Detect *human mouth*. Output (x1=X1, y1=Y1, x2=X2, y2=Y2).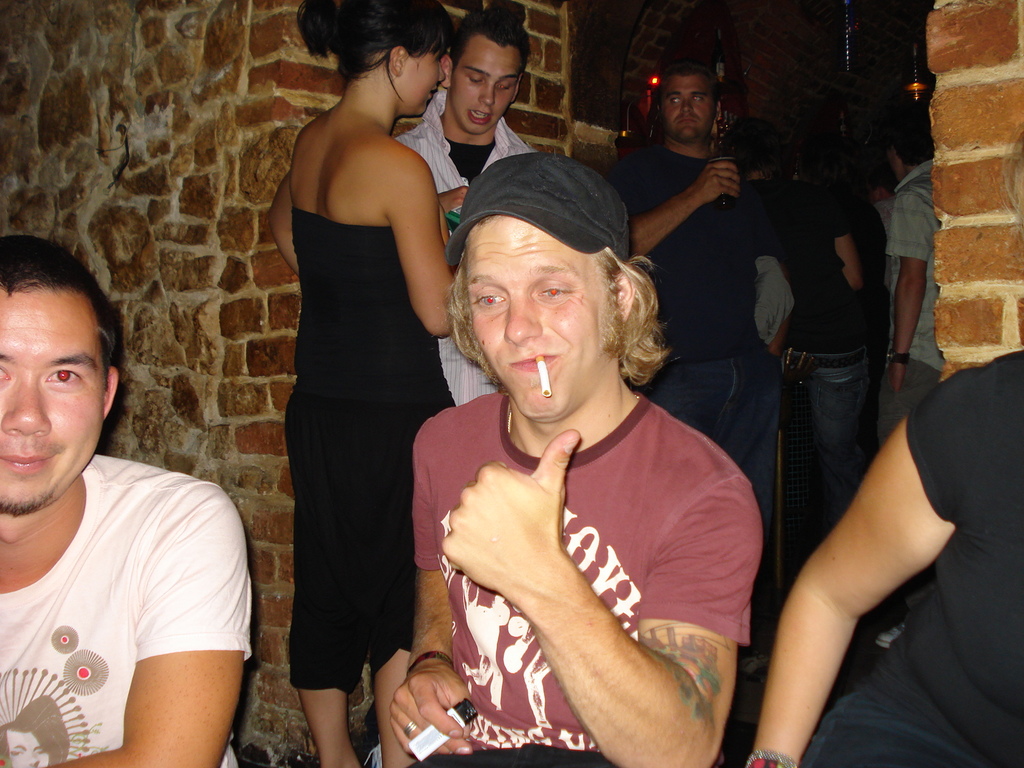
(x1=506, y1=344, x2=563, y2=380).
